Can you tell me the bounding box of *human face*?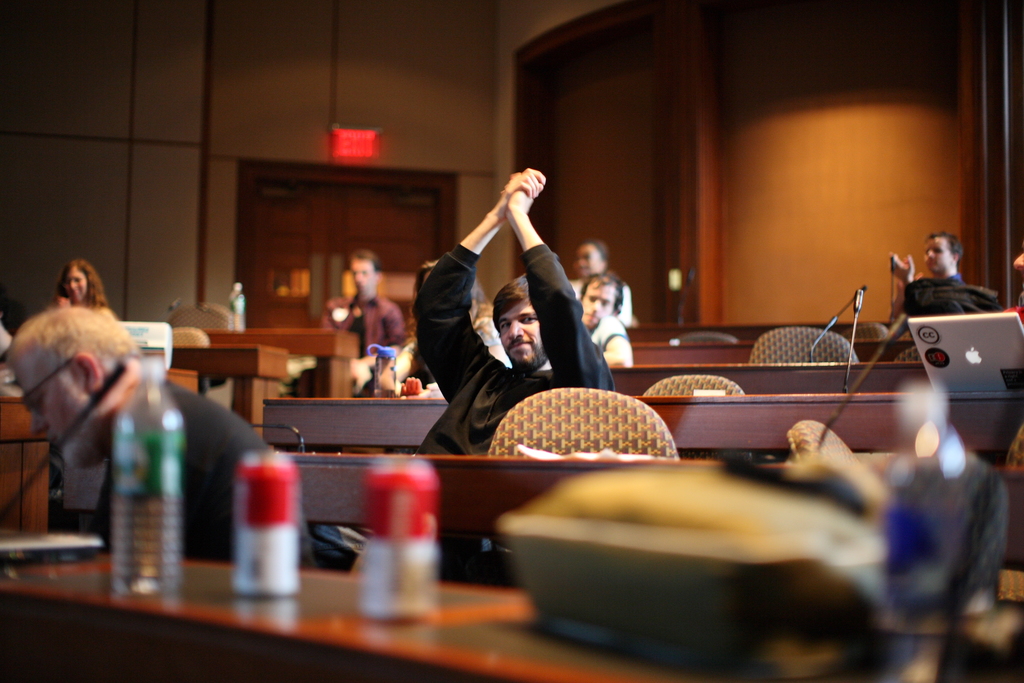
<box>10,361,92,468</box>.
